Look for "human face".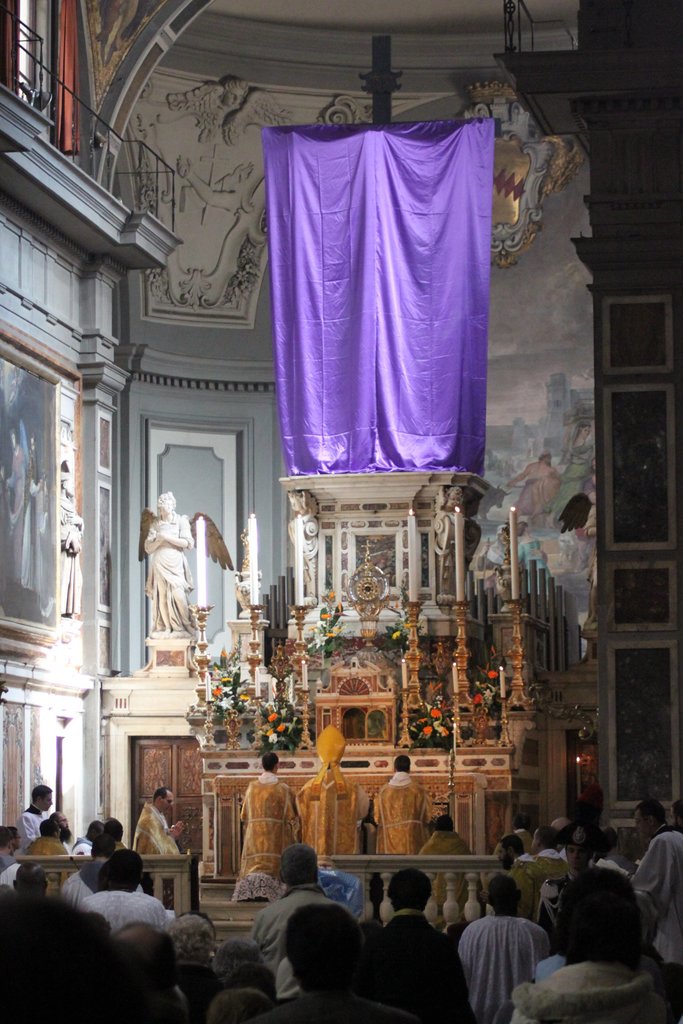
Found: left=53, top=805, right=70, bottom=844.
